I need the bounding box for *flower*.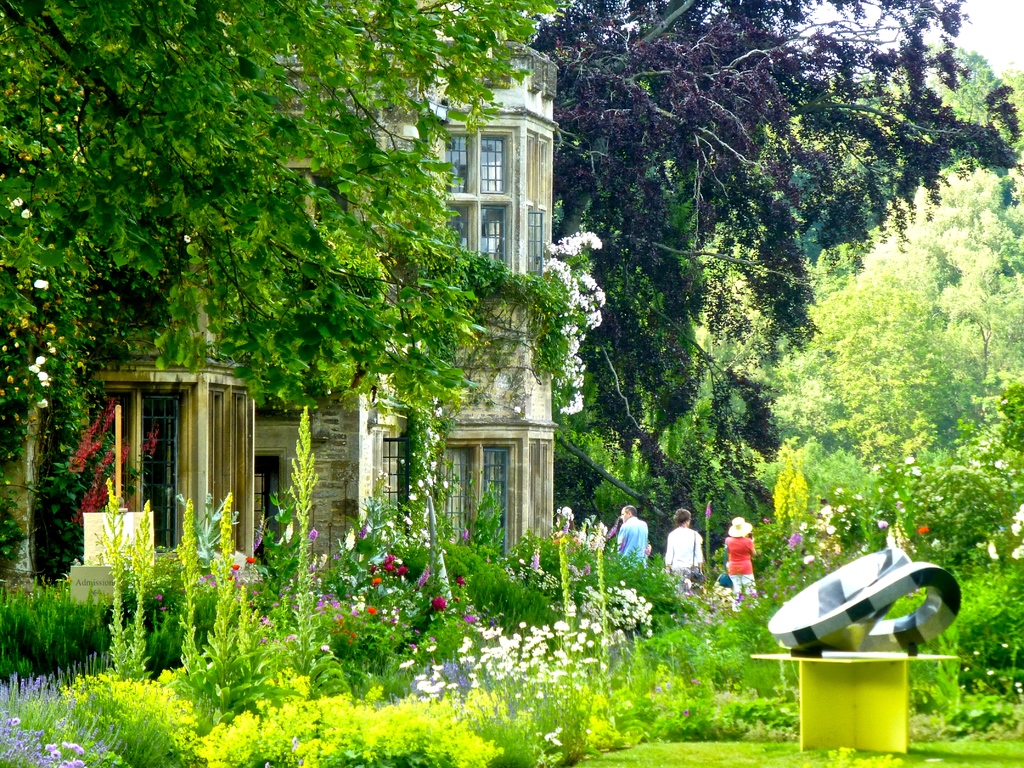
Here it is: rect(33, 277, 50, 288).
